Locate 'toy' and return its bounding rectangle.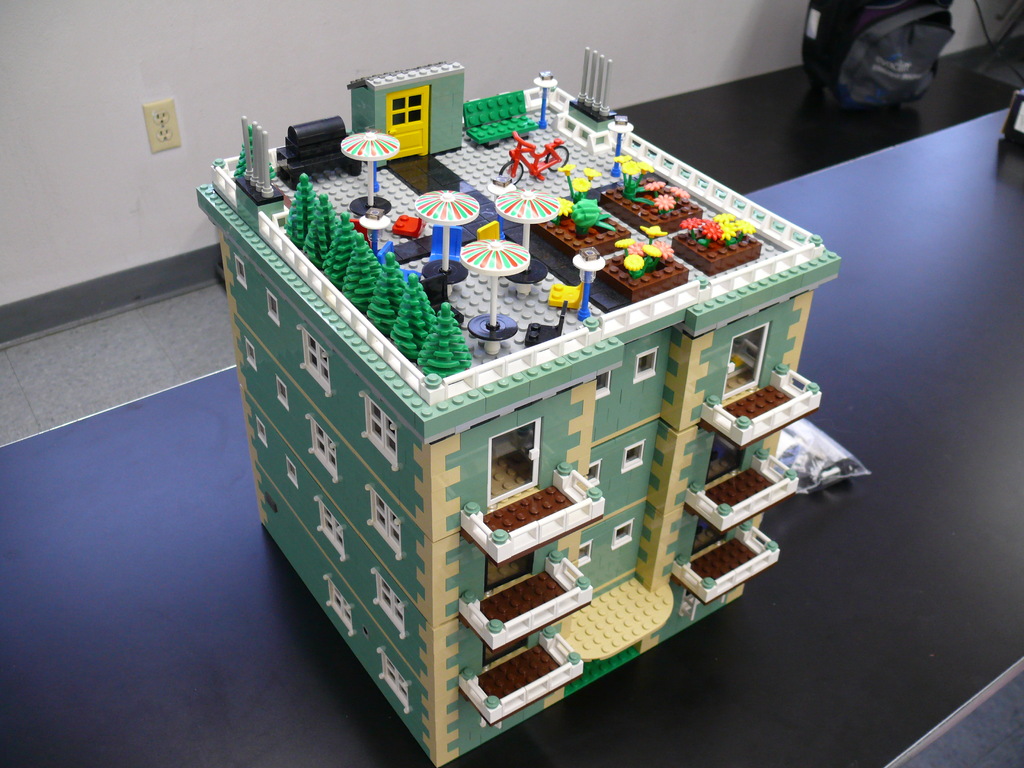
<bbox>698, 220, 724, 248</bbox>.
